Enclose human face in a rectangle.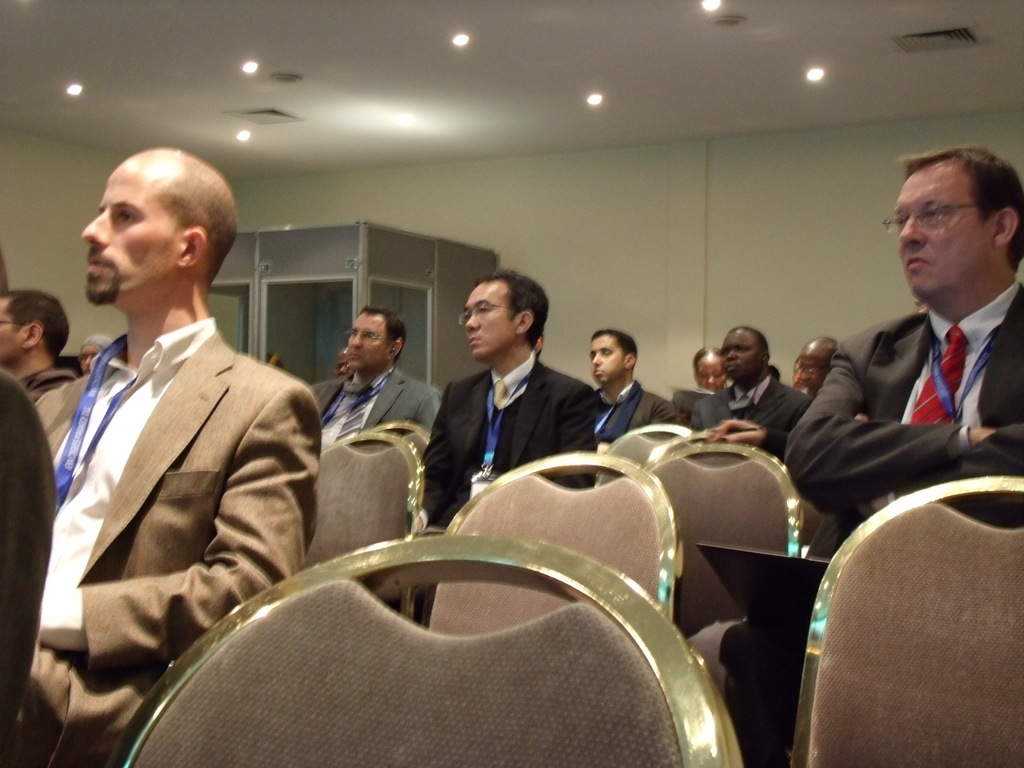
{"left": 80, "top": 145, "right": 182, "bottom": 305}.
